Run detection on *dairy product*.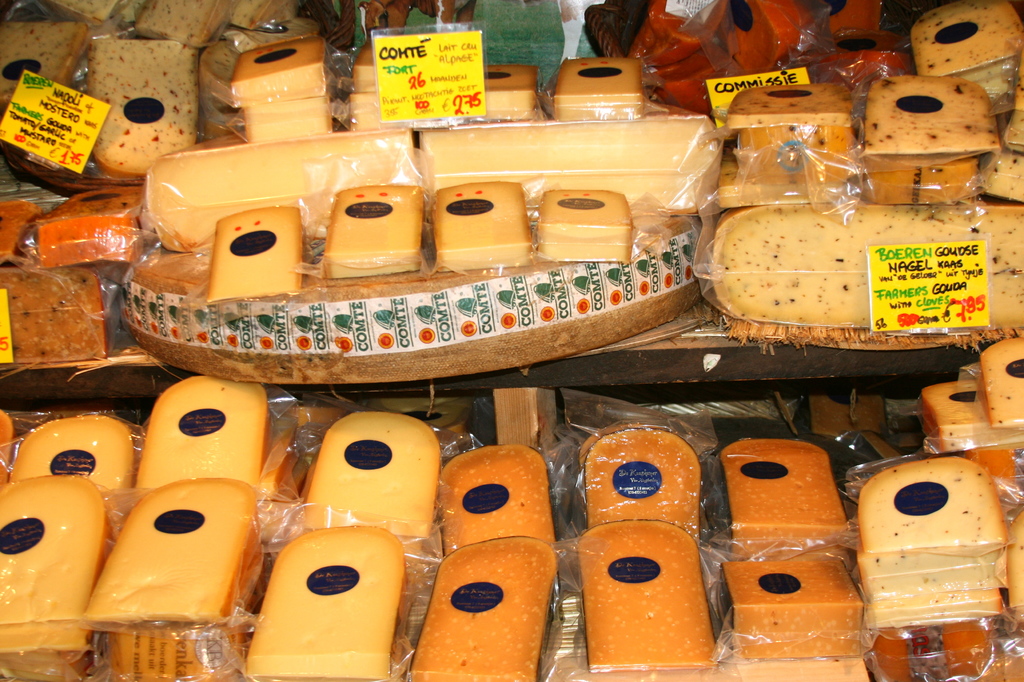
Result: bbox(0, 473, 106, 637).
